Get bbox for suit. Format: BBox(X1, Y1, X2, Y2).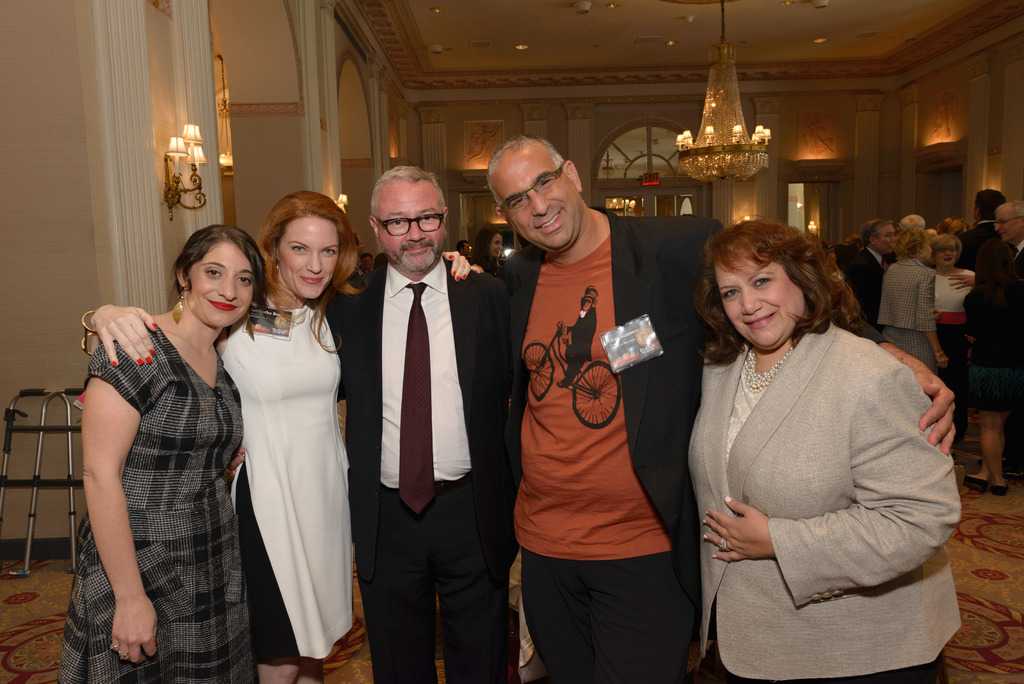
BBox(354, 154, 492, 683).
